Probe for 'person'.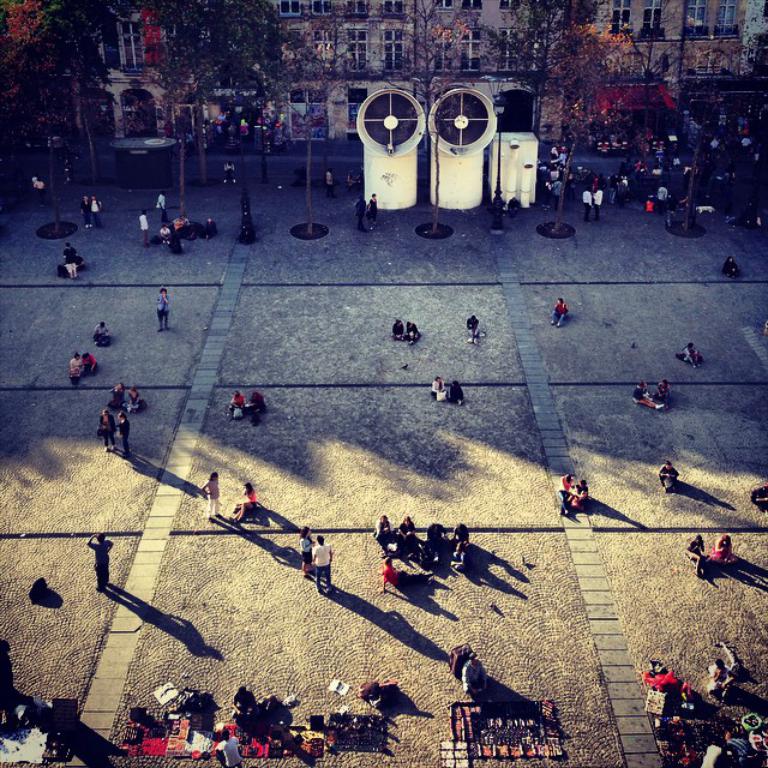
Probe result: (x1=227, y1=388, x2=245, y2=414).
